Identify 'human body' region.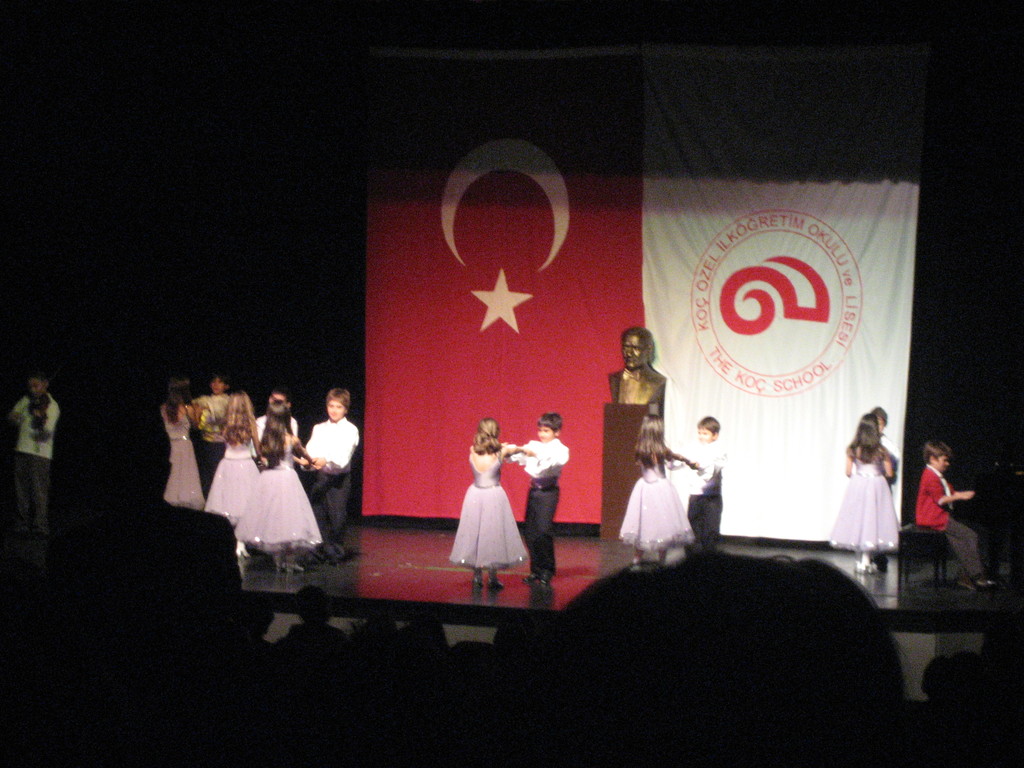
Region: <region>298, 389, 363, 541</region>.
